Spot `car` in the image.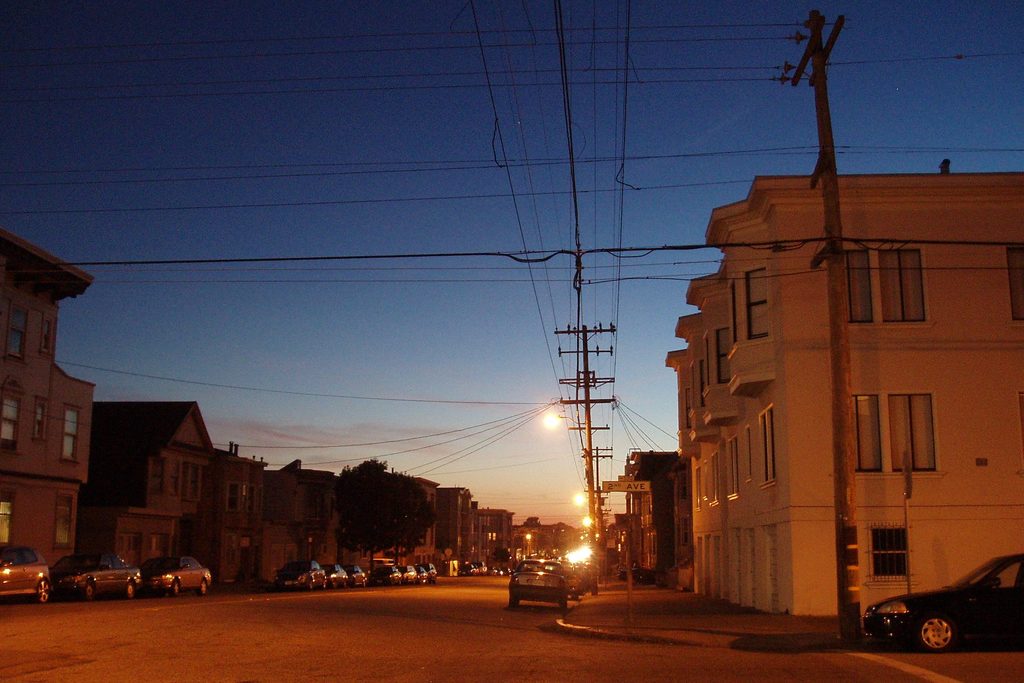
`car` found at [left=0, top=540, right=52, bottom=607].
